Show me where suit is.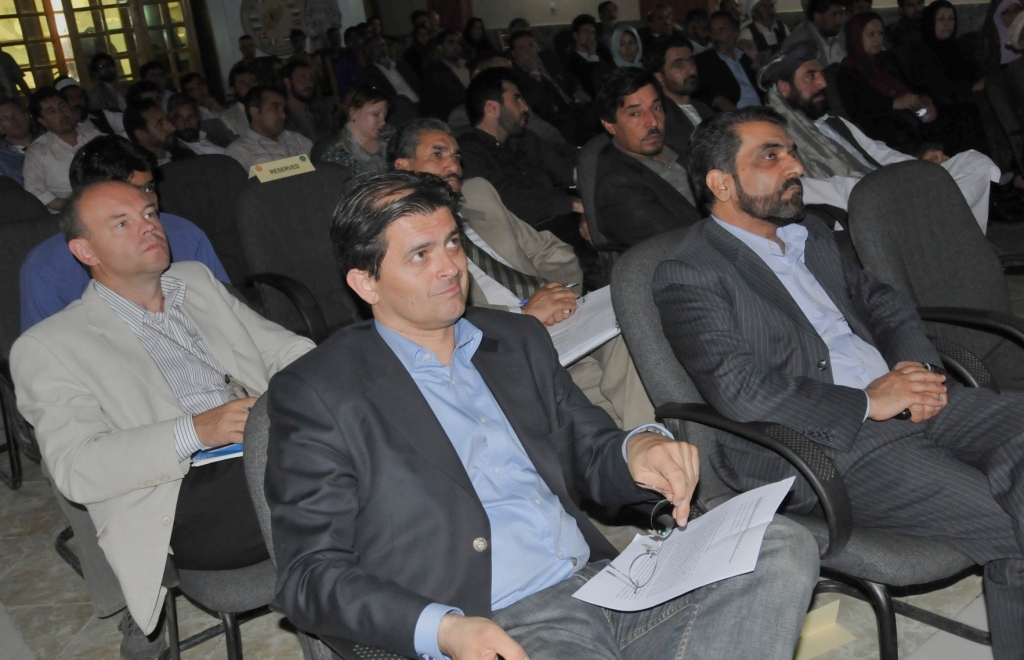
suit is at (x1=791, y1=25, x2=822, y2=68).
